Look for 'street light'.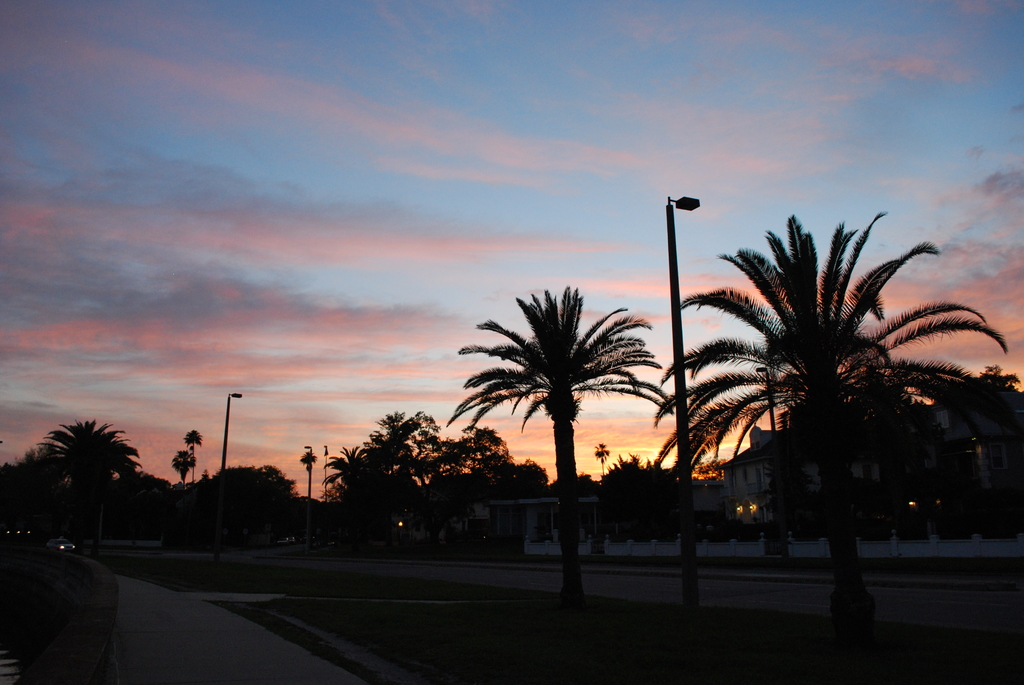
Found: left=664, top=194, right=699, bottom=611.
